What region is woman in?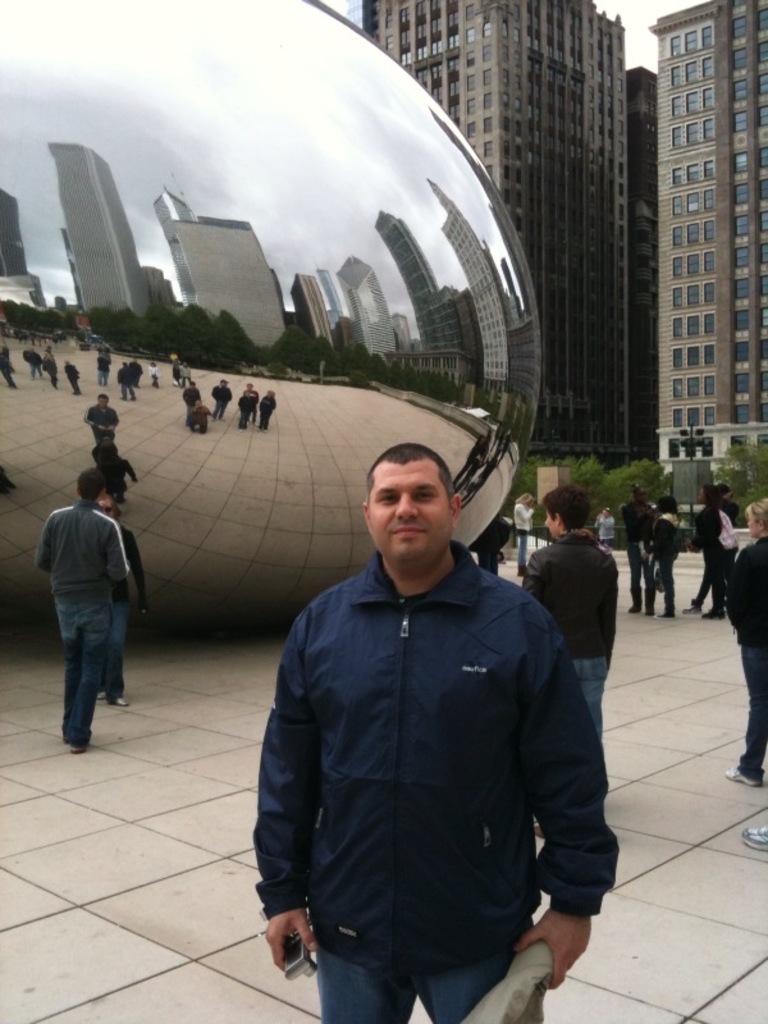
Rect(684, 481, 728, 625).
